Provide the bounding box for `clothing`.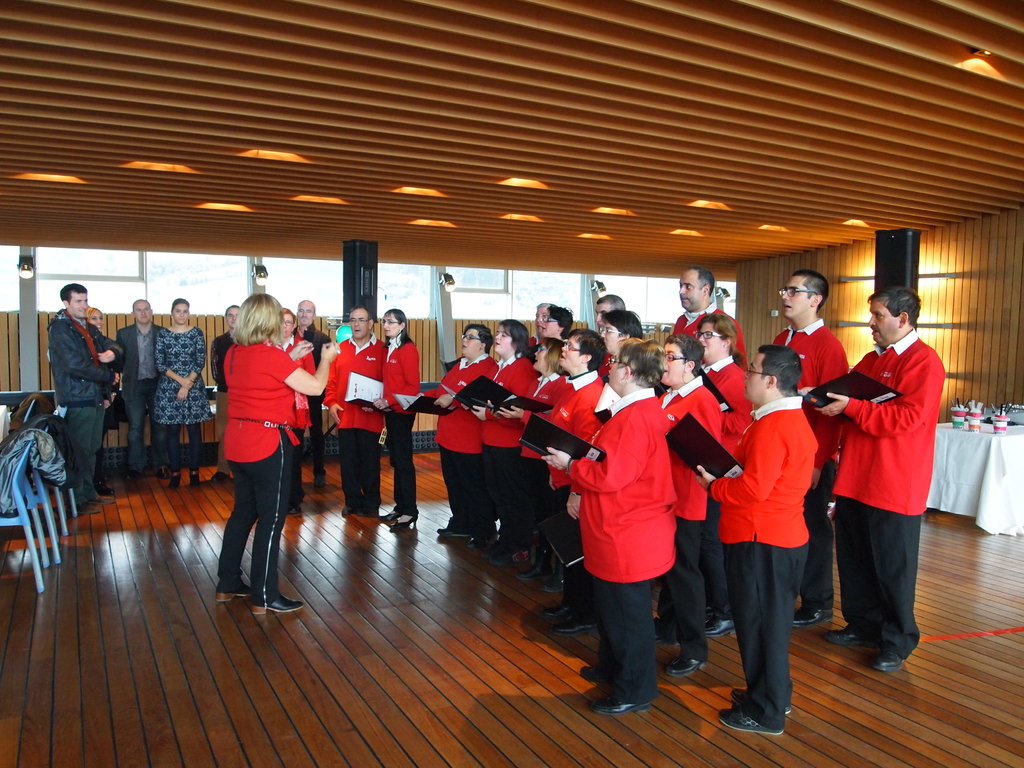
select_region(115, 323, 155, 375).
